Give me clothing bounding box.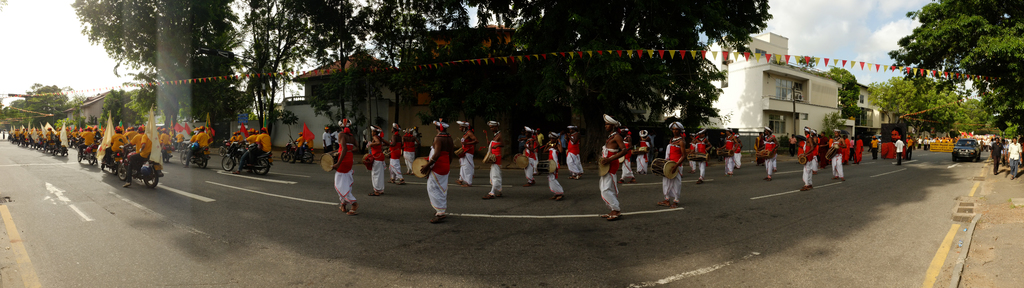
locate(826, 140, 846, 182).
